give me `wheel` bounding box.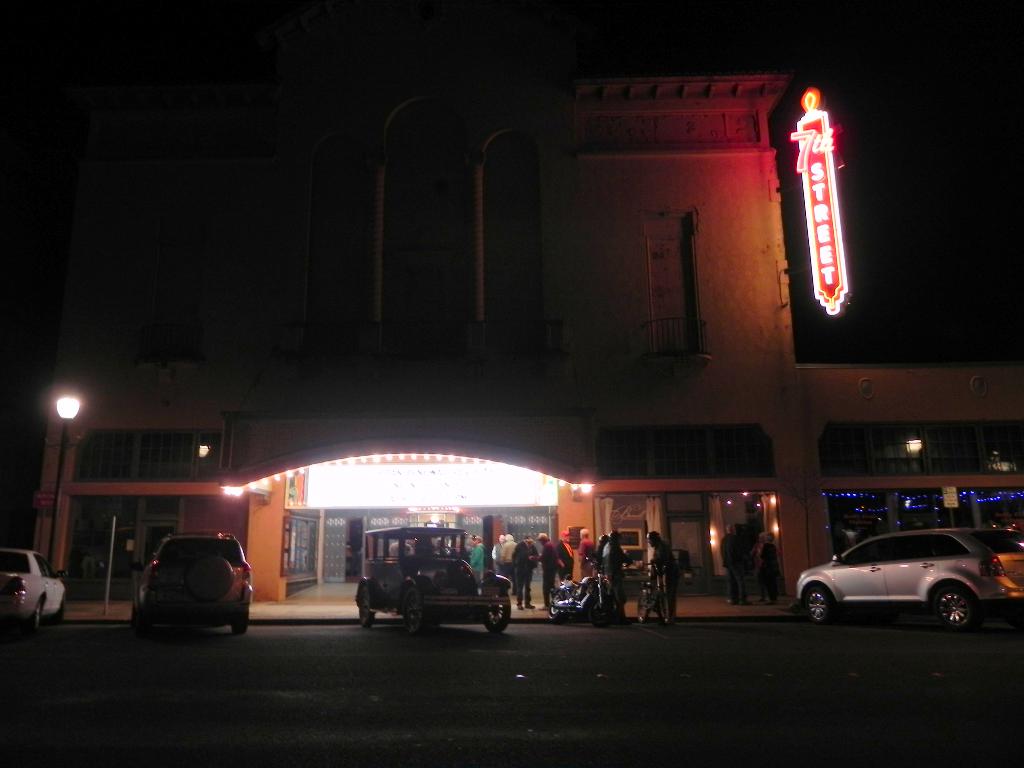
l=233, t=617, r=248, b=638.
